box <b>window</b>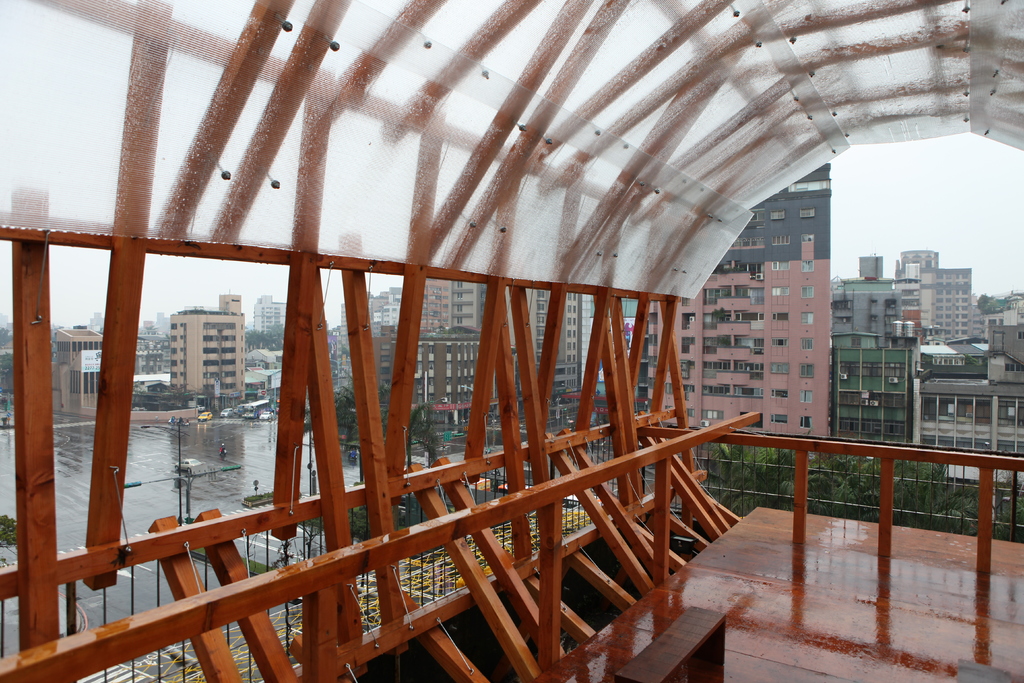
(738, 310, 753, 325)
